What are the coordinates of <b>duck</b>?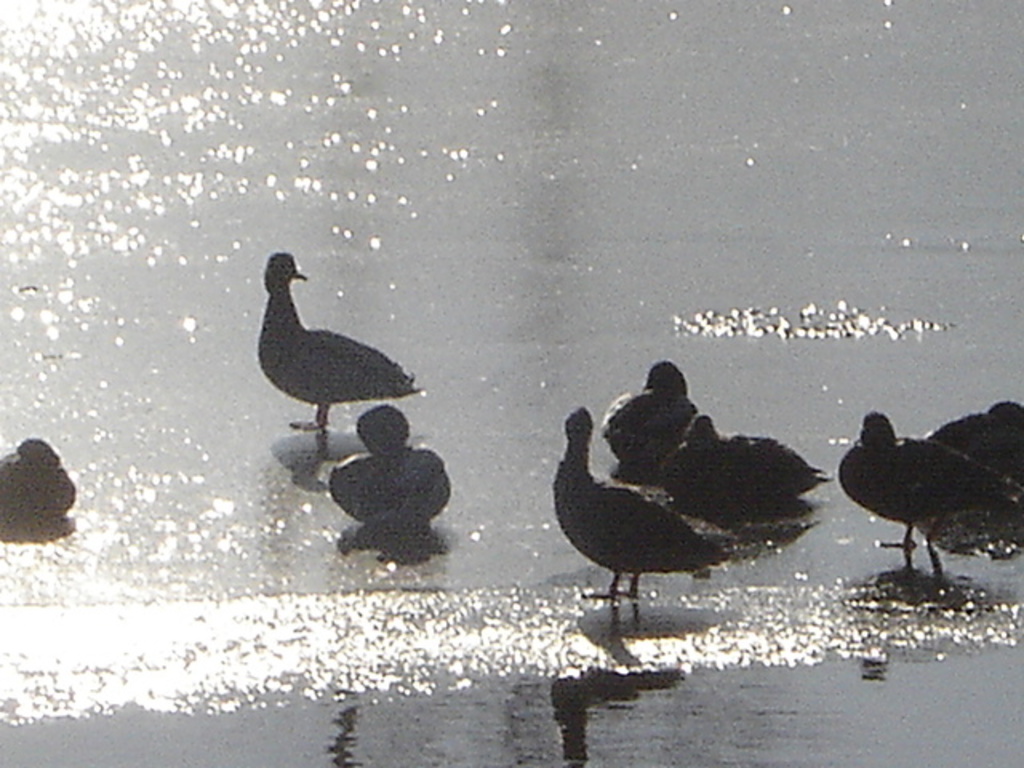
(835, 382, 1014, 578).
